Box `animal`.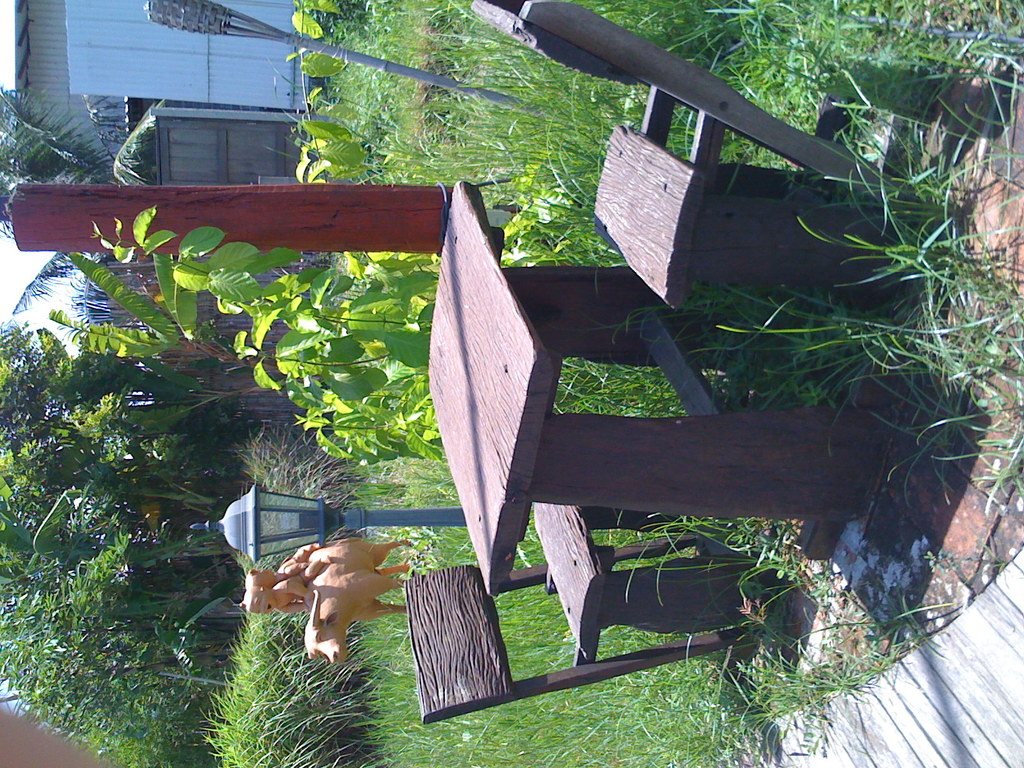
303,538,412,662.
